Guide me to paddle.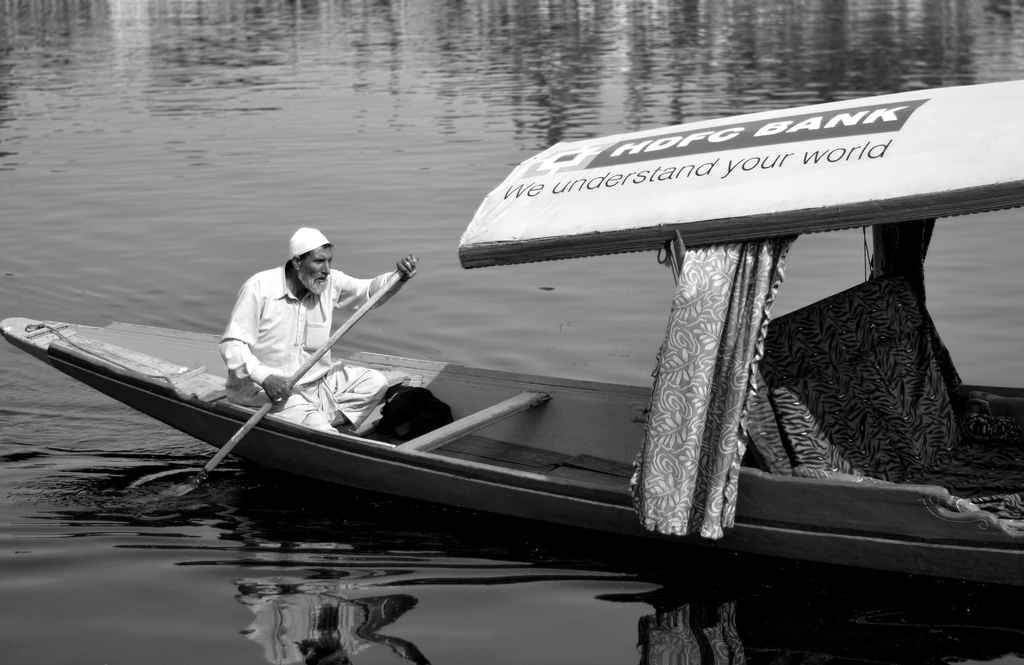
Guidance: rect(169, 271, 404, 493).
